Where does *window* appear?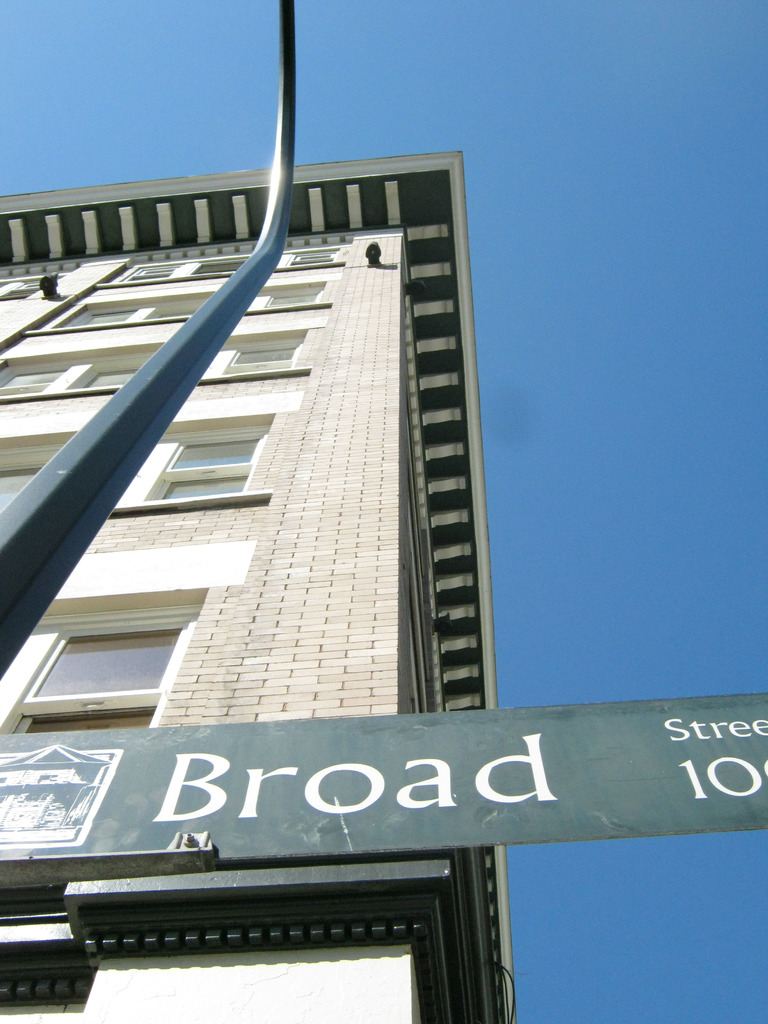
Appears at [left=268, top=280, right=324, bottom=308].
